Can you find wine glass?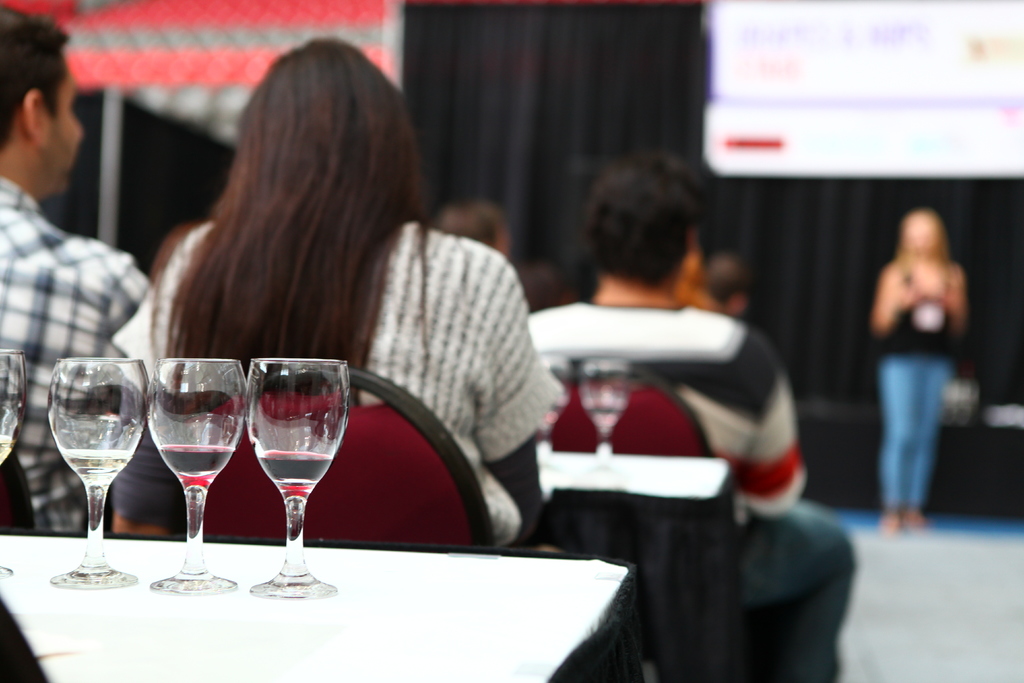
Yes, bounding box: 46:356:154:589.
